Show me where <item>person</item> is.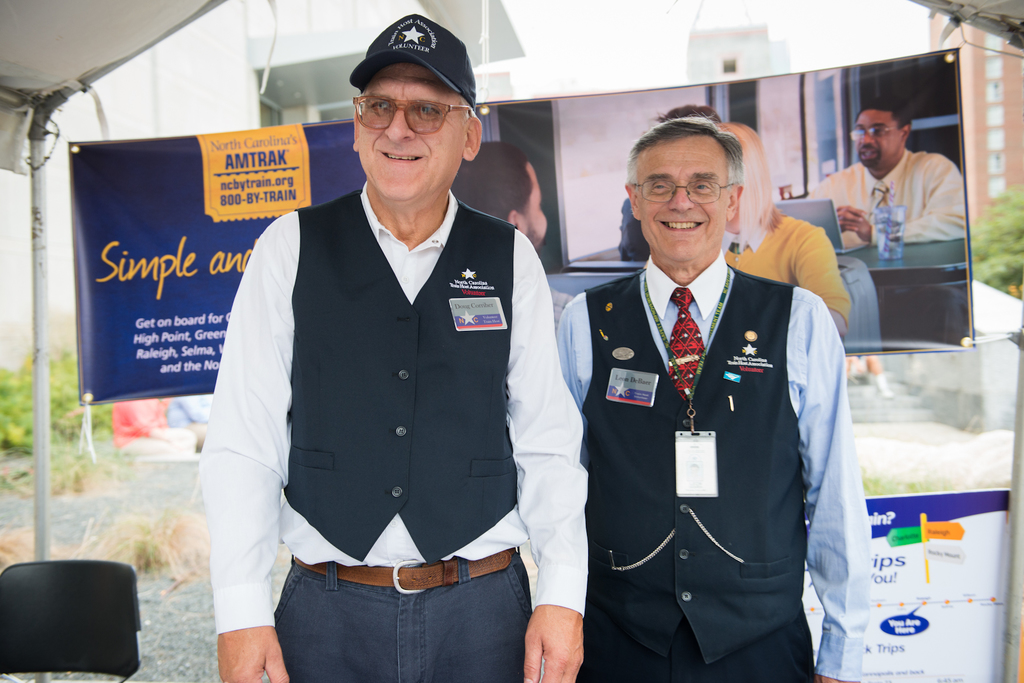
<item>person</item> is at BBox(452, 141, 575, 330).
